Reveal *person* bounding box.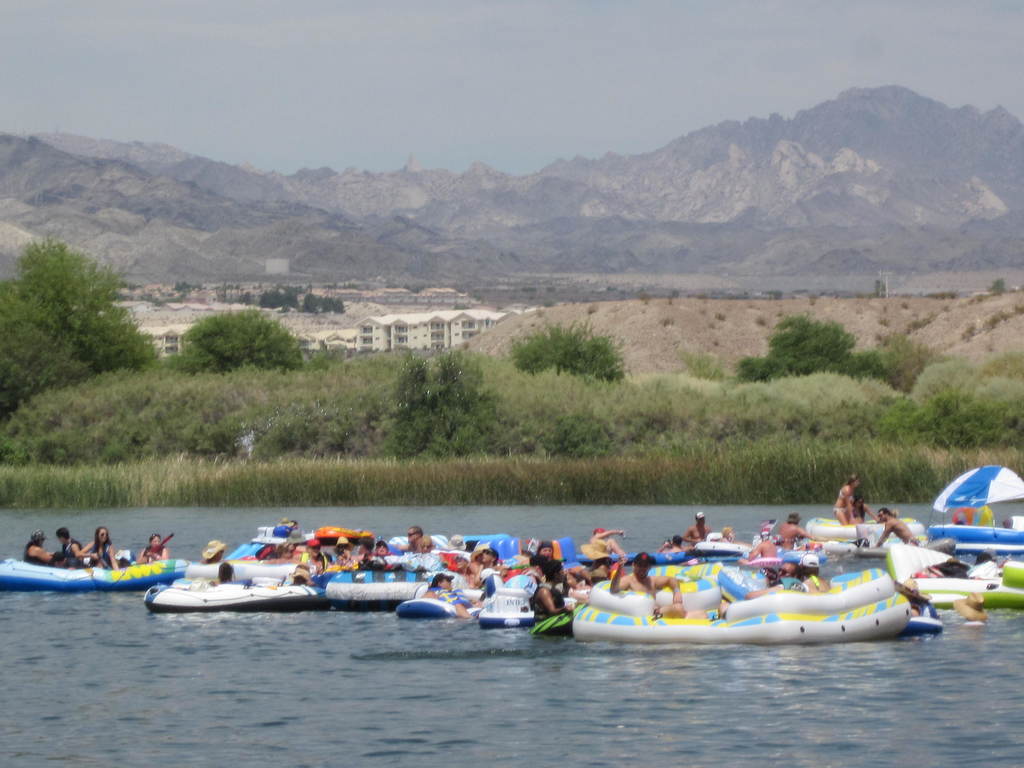
Revealed: (x1=200, y1=540, x2=228, y2=560).
